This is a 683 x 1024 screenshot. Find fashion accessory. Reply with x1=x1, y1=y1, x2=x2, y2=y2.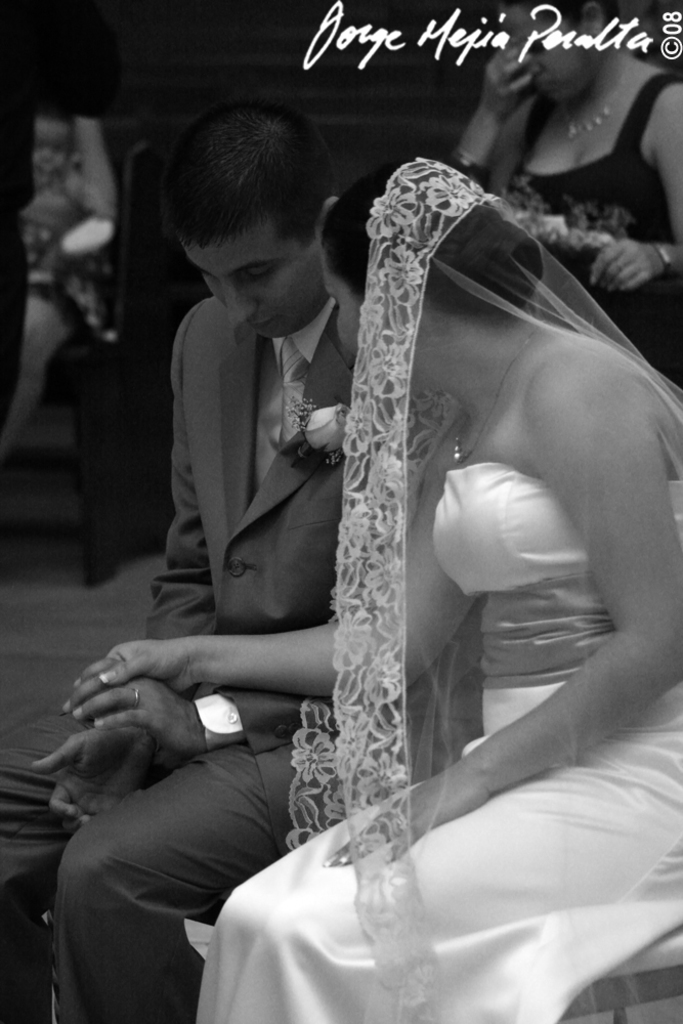
x1=130, y1=686, x2=140, y2=709.
